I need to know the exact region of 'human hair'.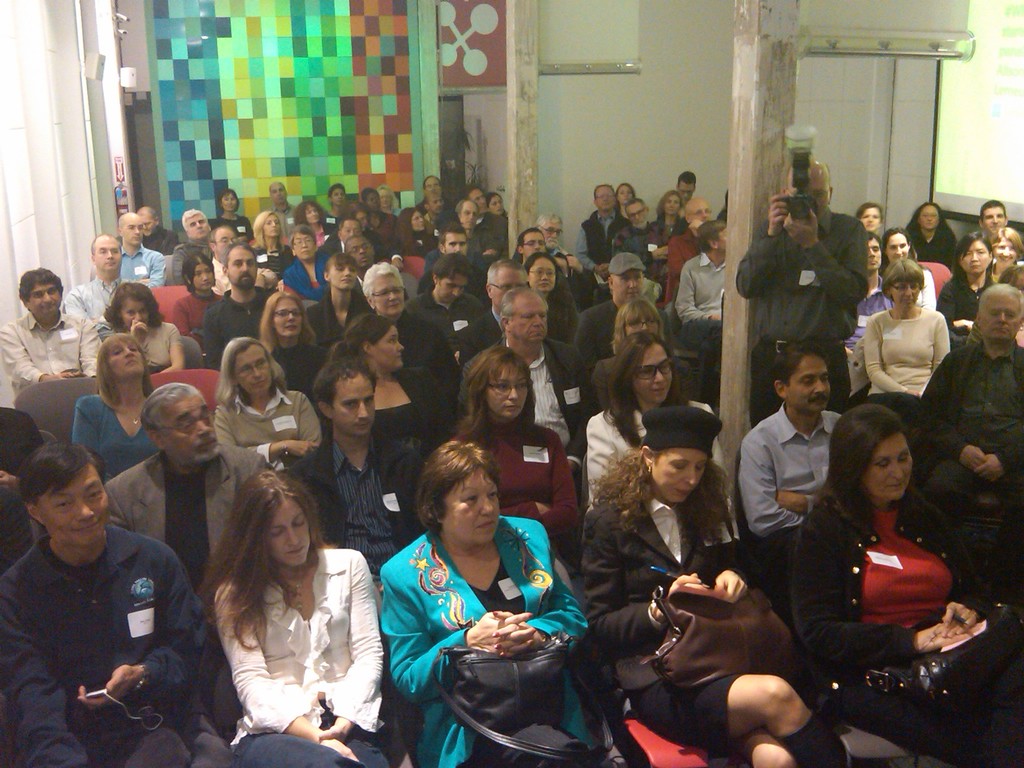
Region: [119,208,141,236].
